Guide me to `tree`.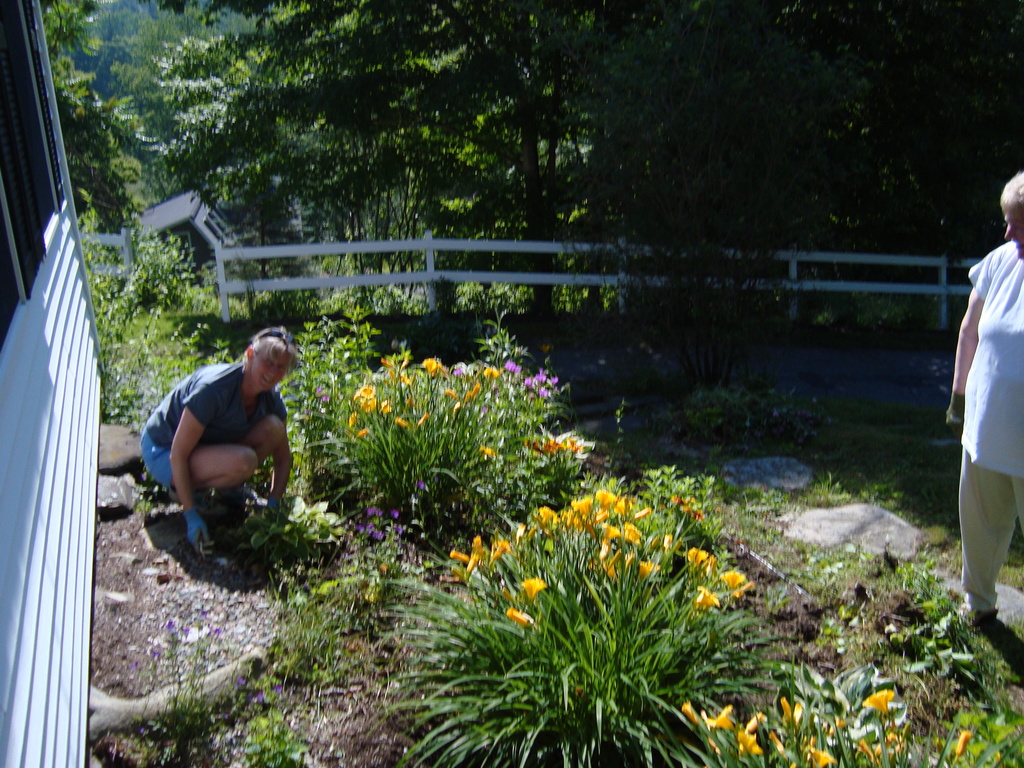
Guidance: 20/0/140/241.
